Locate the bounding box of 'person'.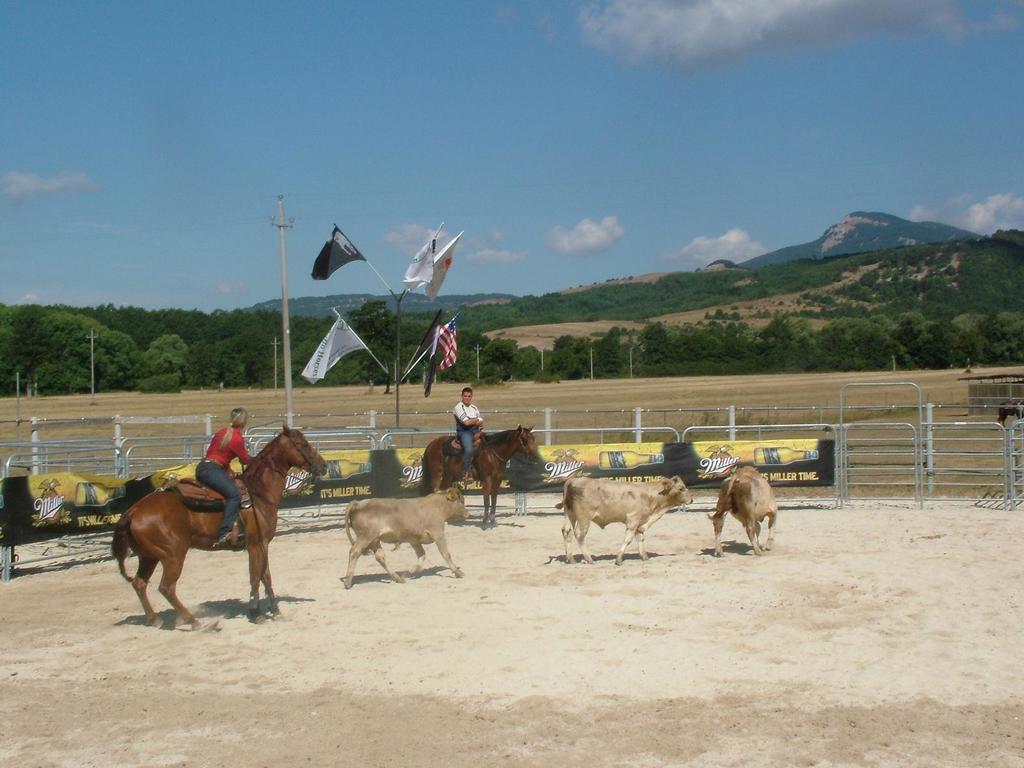
Bounding box: [x1=451, y1=389, x2=486, y2=484].
